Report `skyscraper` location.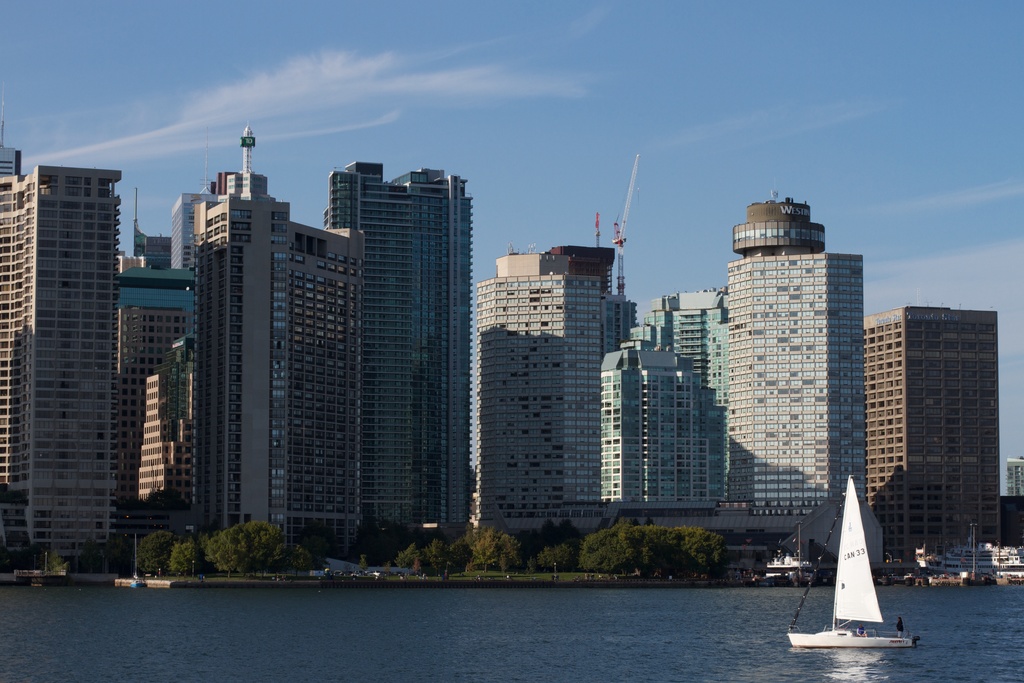
Report: (left=858, top=299, right=1005, bottom=566).
